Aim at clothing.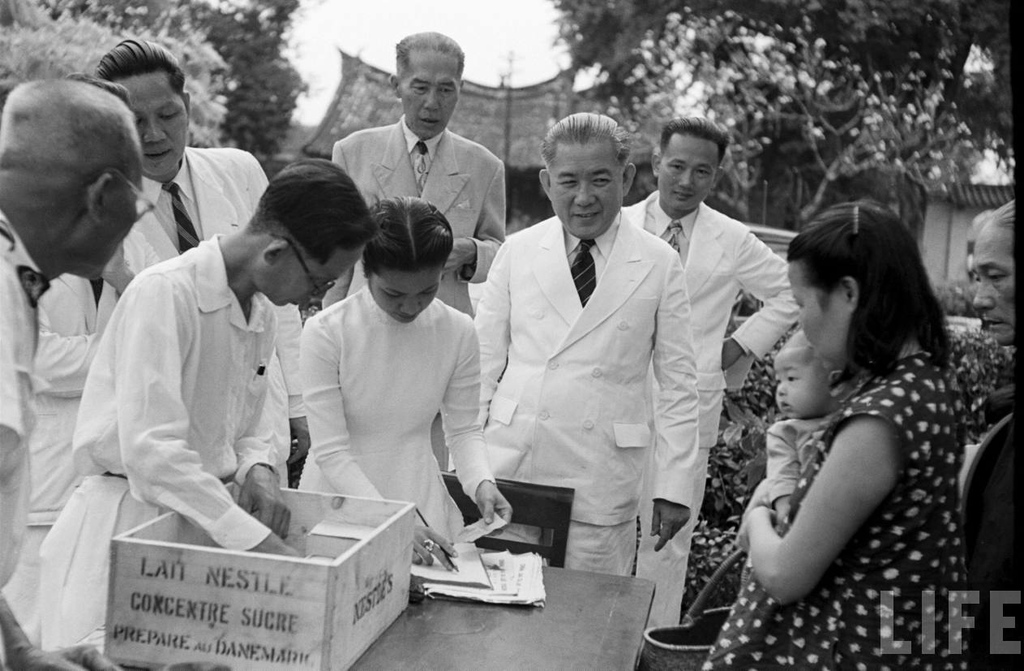
Aimed at crop(565, 182, 796, 645).
